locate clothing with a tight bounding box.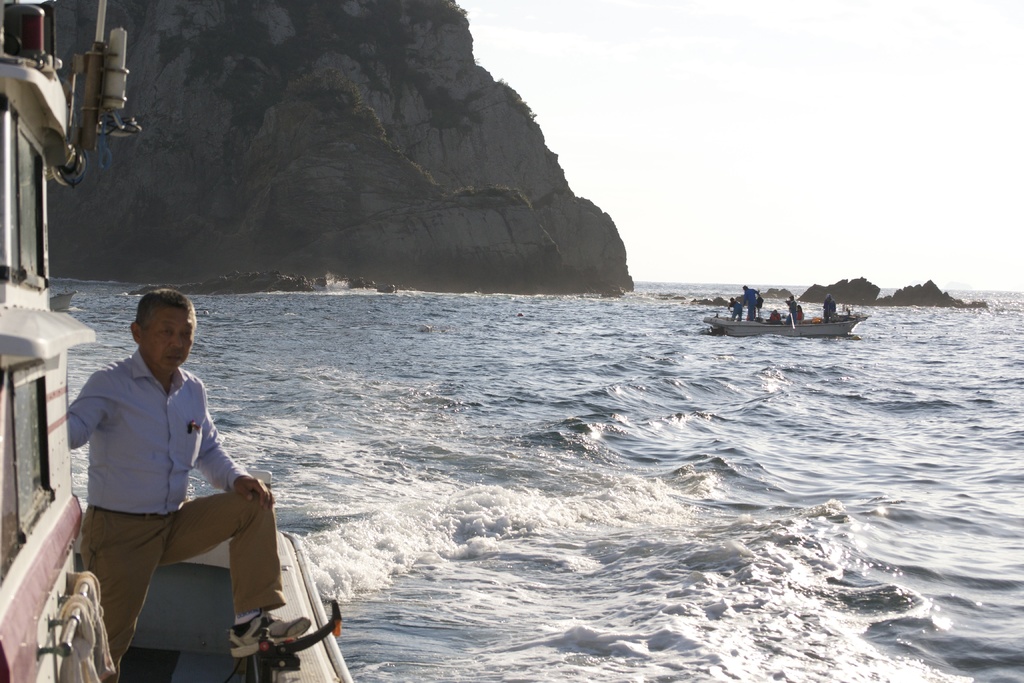
{"left": 740, "top": 290, "right": 761, "bottom": 320}.
